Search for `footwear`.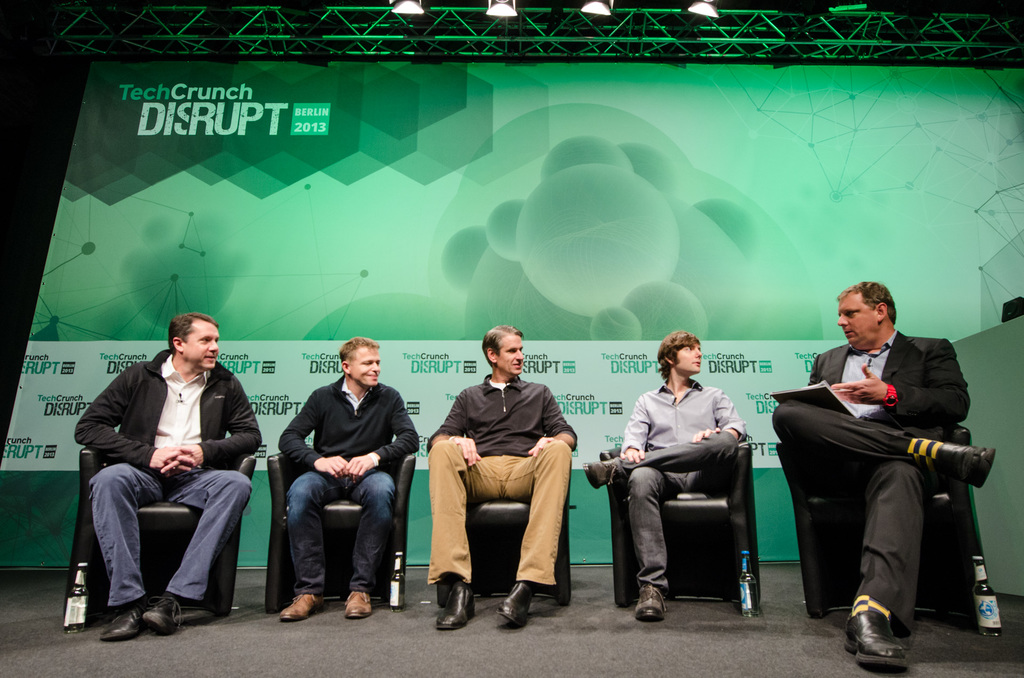
Found at <region>102, 601, 136, 643</region>.
